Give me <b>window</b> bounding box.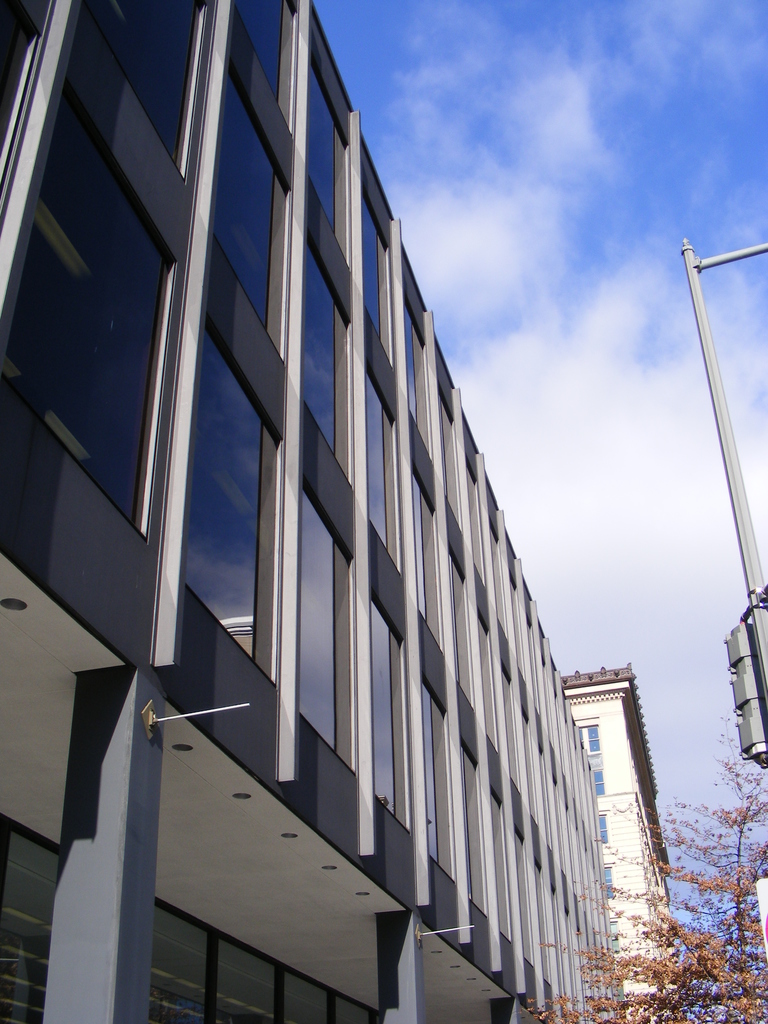
box=[602, 863, 614, 902].
